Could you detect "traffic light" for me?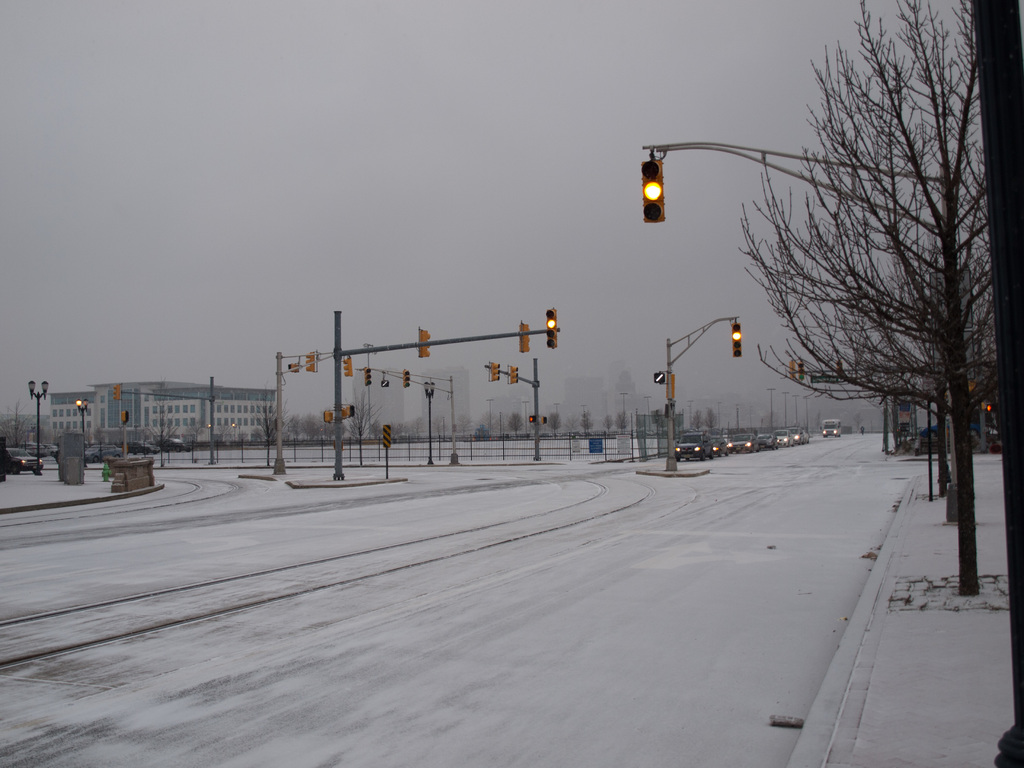
Detection result: pyautogui.locateOnScreen(365, 366, 372, 386).
